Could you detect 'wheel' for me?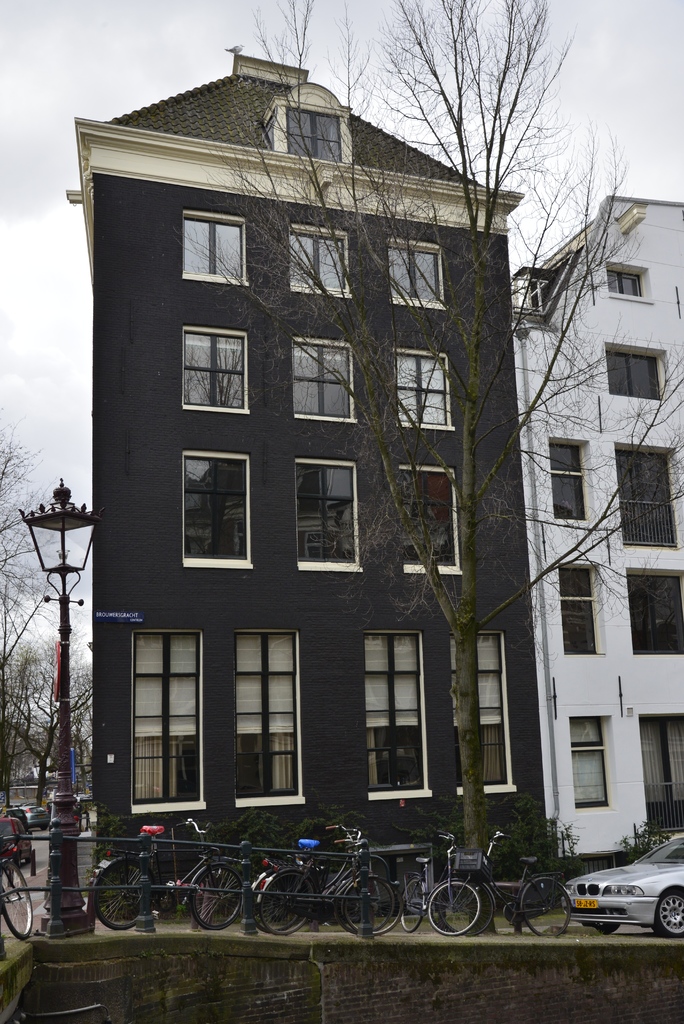
Detection result: crop(459, 880, 492, 936).
